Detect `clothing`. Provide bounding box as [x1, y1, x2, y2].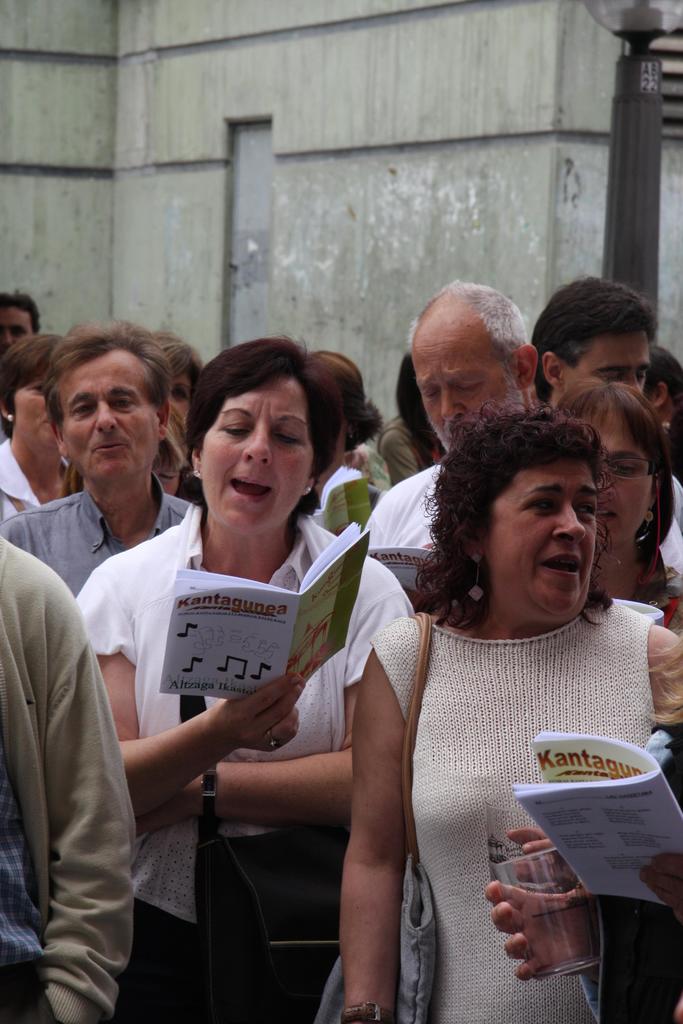
[68, 506, 415, 1015].
